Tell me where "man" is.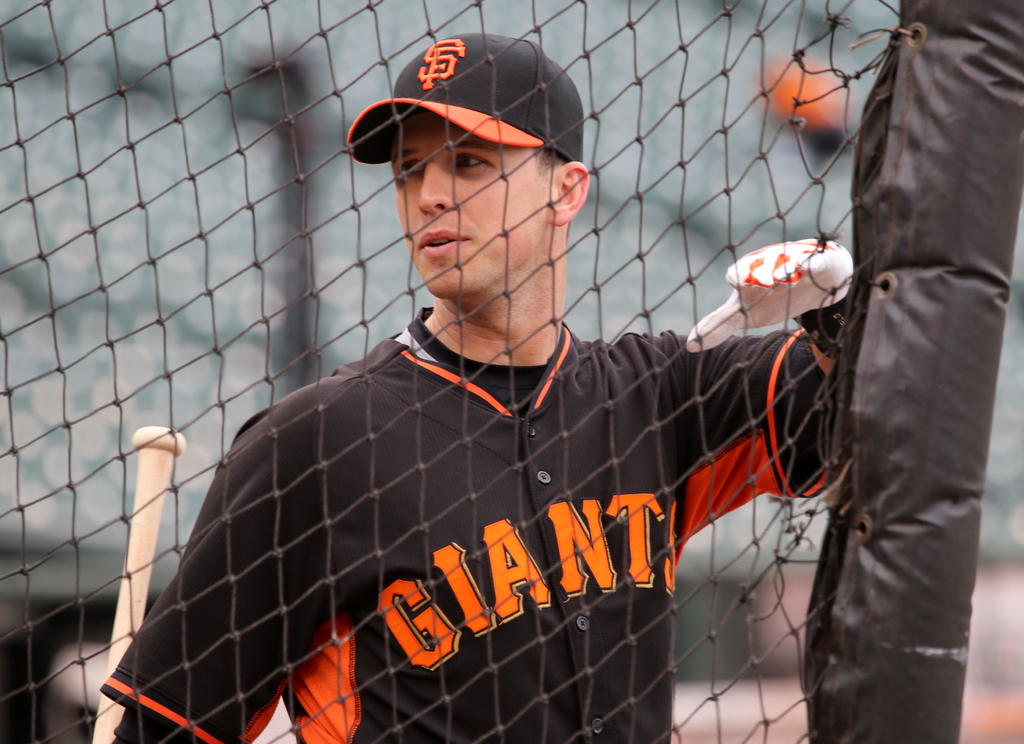
"man" is at {"left": 102, "top": 60, "right": 840, "bottom": 743}.
